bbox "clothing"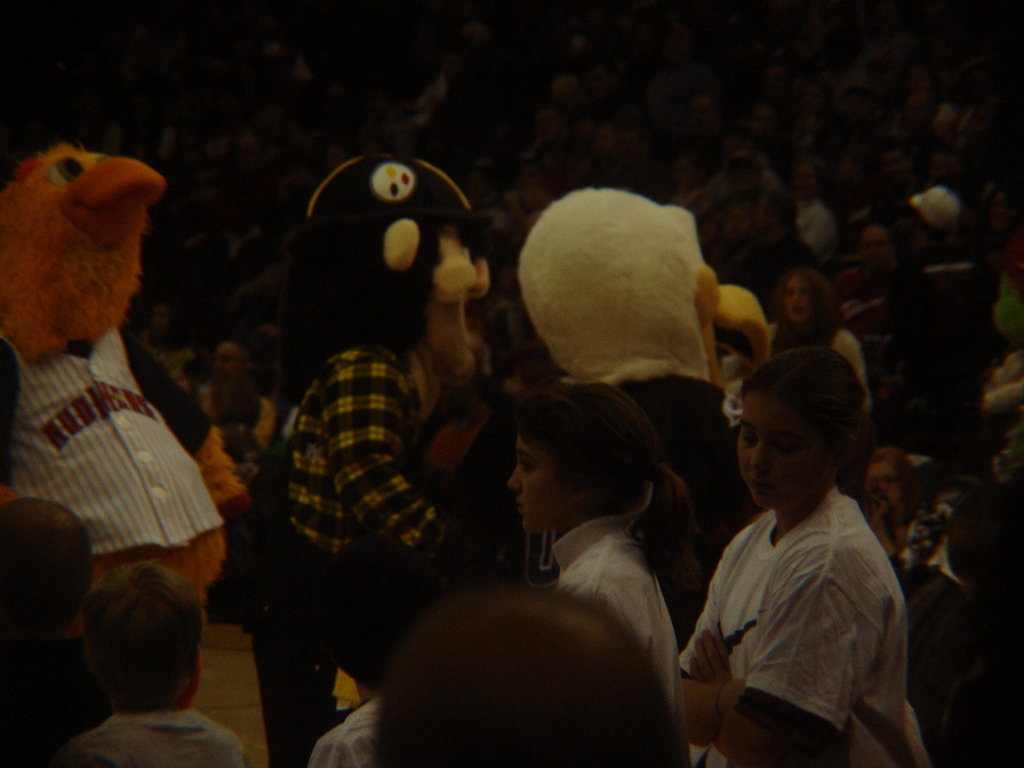
194,372,275,468
